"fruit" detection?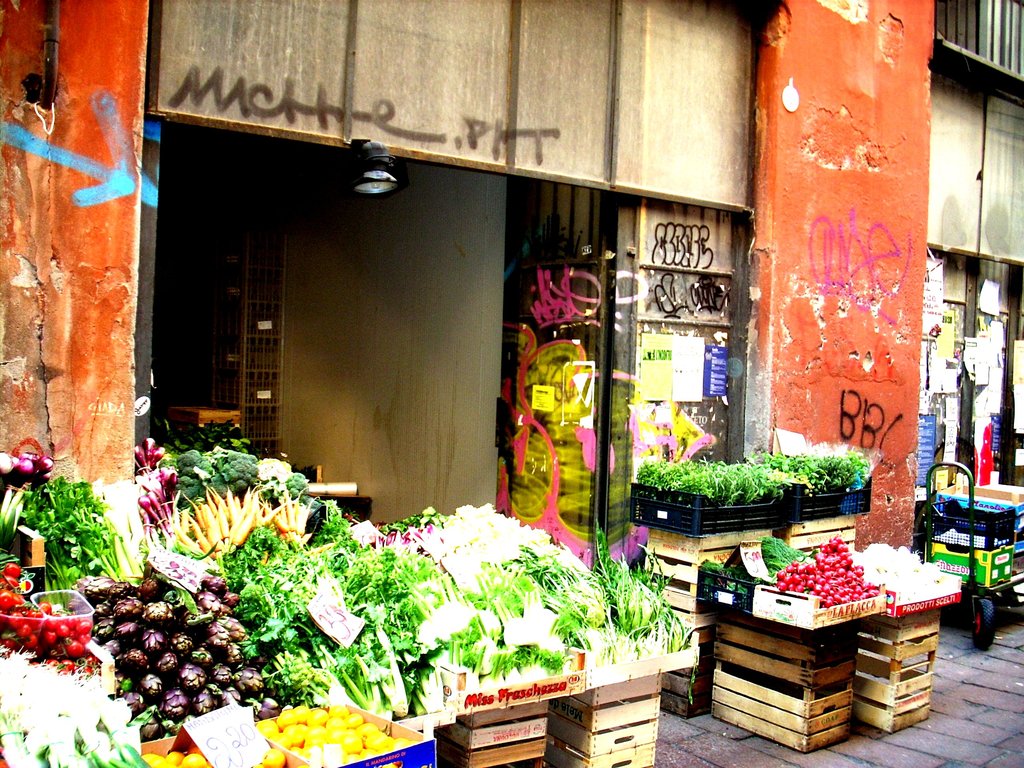
BBox(0, 589, 15, 610)
